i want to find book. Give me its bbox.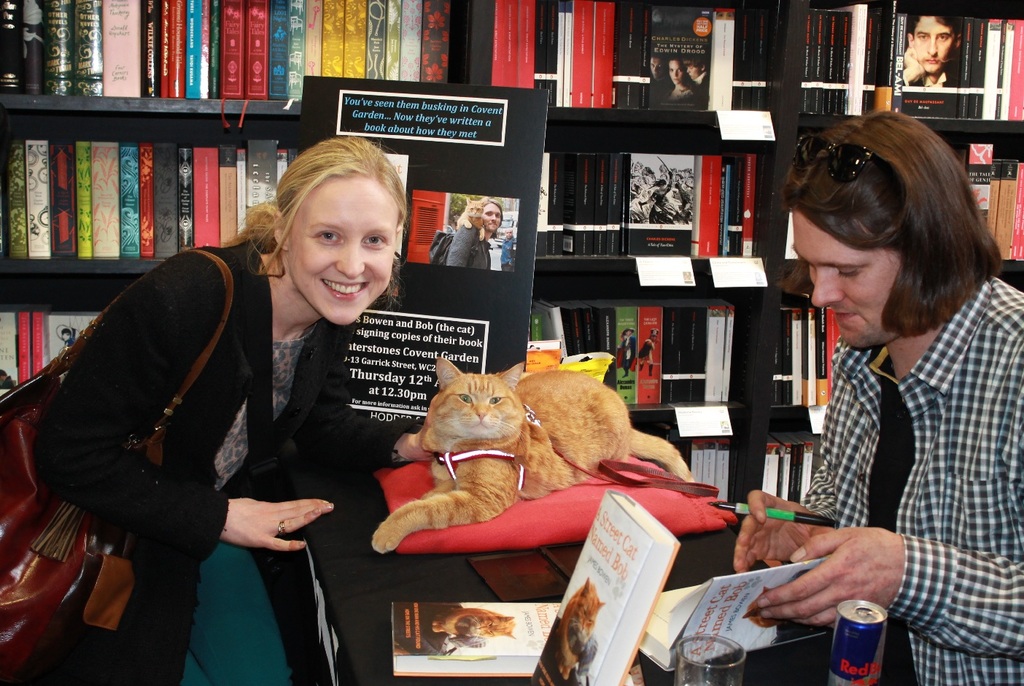
select_region(524, 491, 679, 685).
